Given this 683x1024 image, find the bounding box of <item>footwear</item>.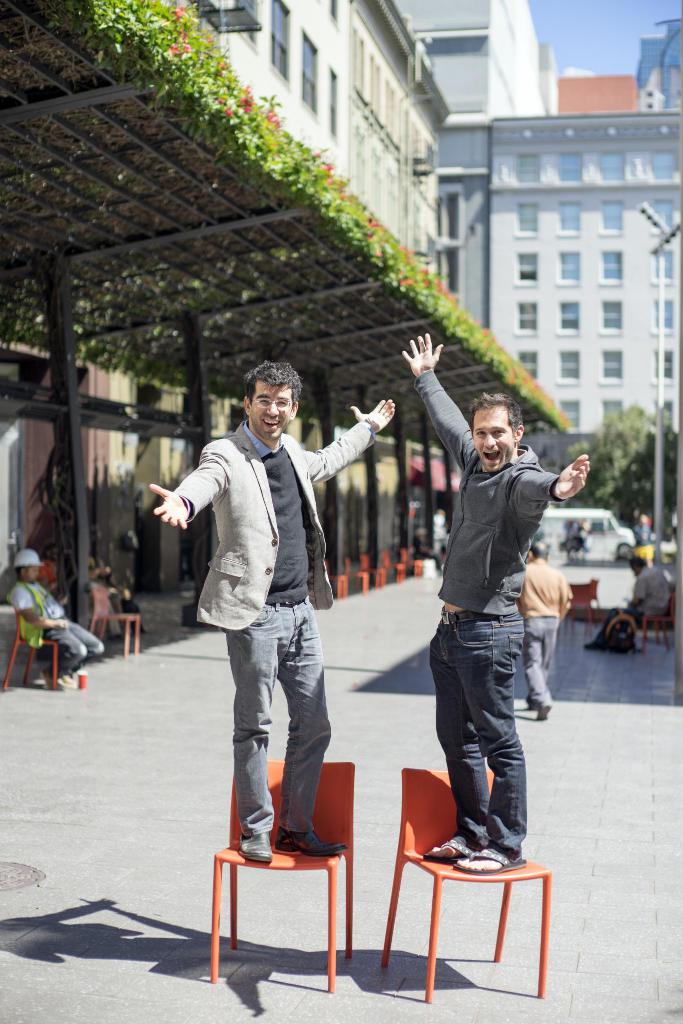
<region>456, 854, 528, 872</region>.
